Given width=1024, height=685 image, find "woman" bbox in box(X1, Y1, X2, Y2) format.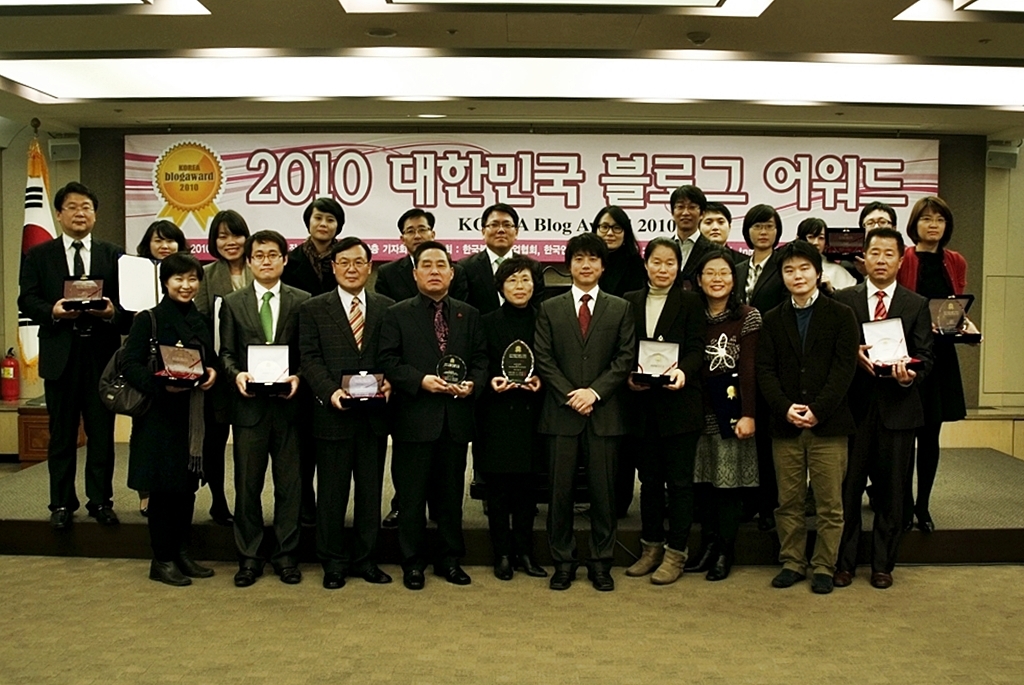
box(118, 219, 191, 515).
